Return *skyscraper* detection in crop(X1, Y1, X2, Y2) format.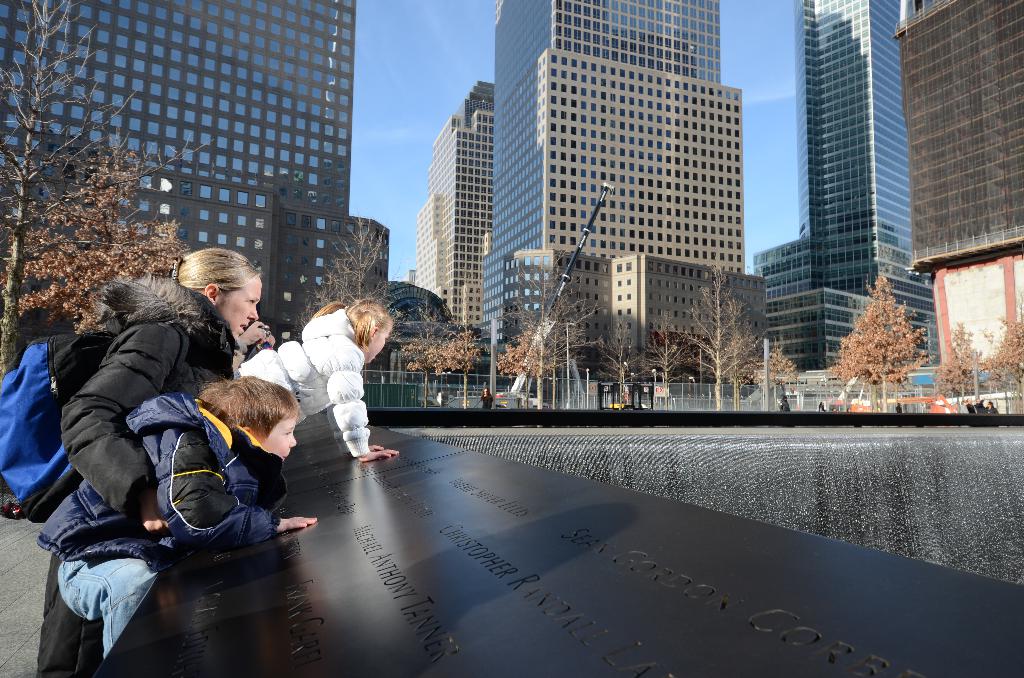
crop(481, 0, 762, 382).
